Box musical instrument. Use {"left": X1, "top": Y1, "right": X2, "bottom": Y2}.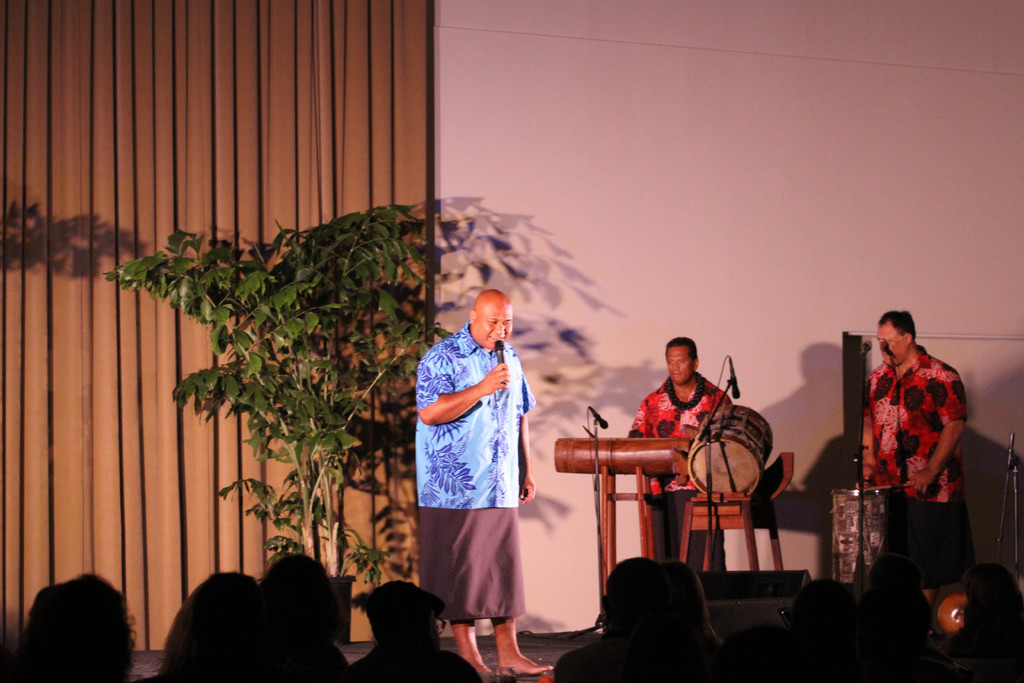
{"left": 689, "top": 404, "right": 777, "bottom": 497}.
